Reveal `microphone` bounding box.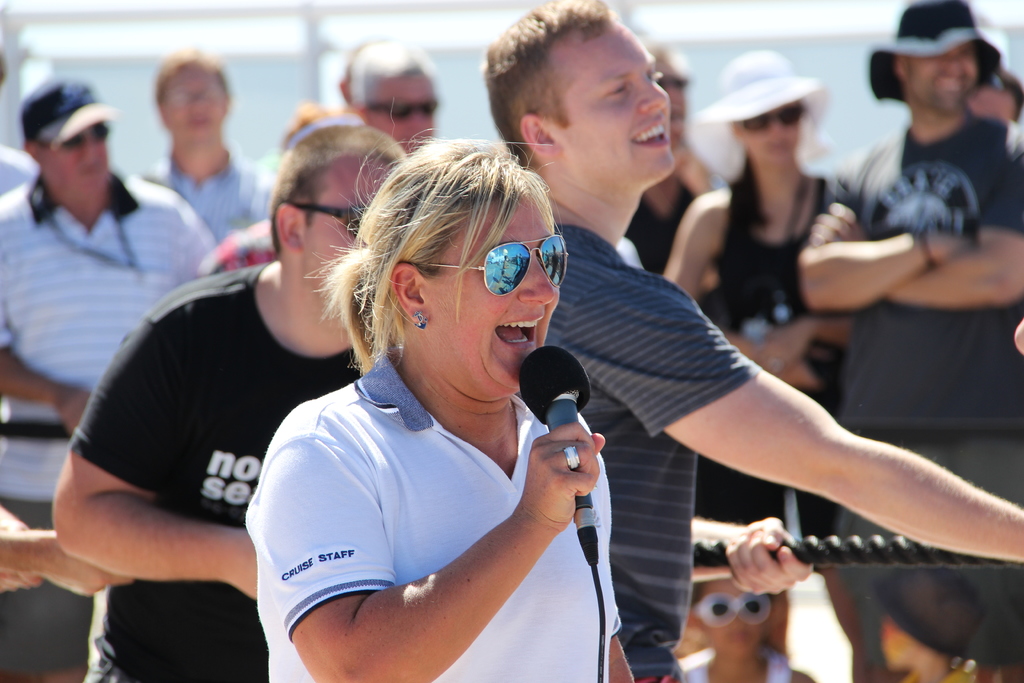
Revealed: pyautogui.locateOnScreen(497, 343, 604, 547).
